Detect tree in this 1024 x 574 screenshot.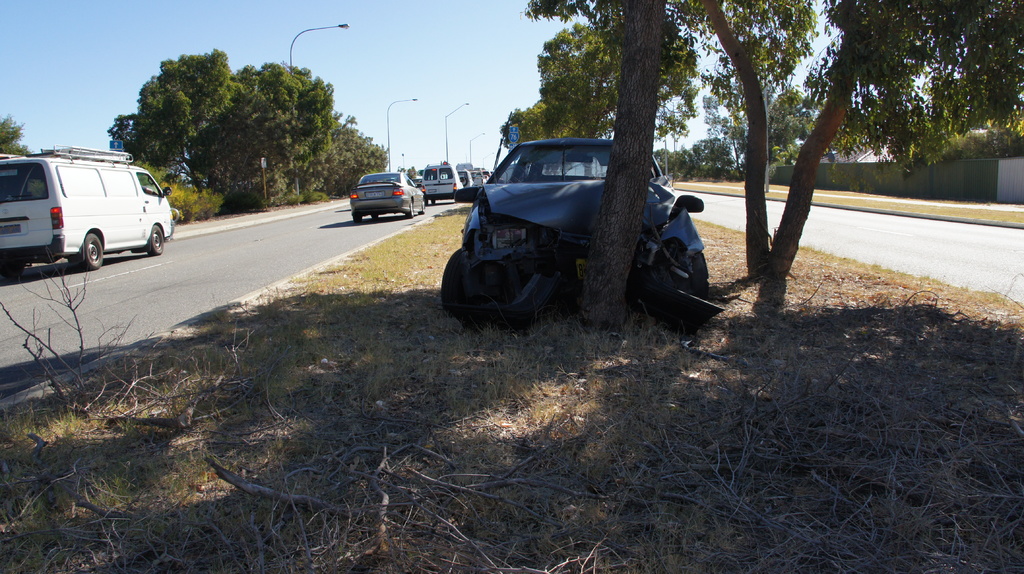
Detection: 525:0:1023:315.
